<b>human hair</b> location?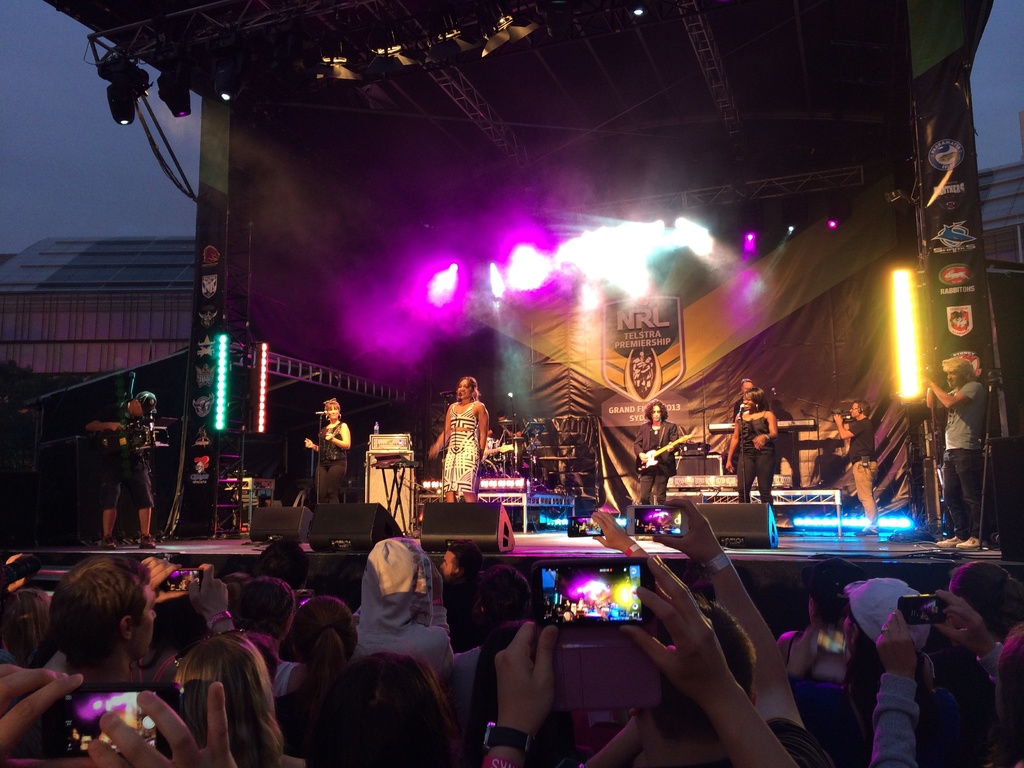
left=0, top=589, right=49, bottom=667
